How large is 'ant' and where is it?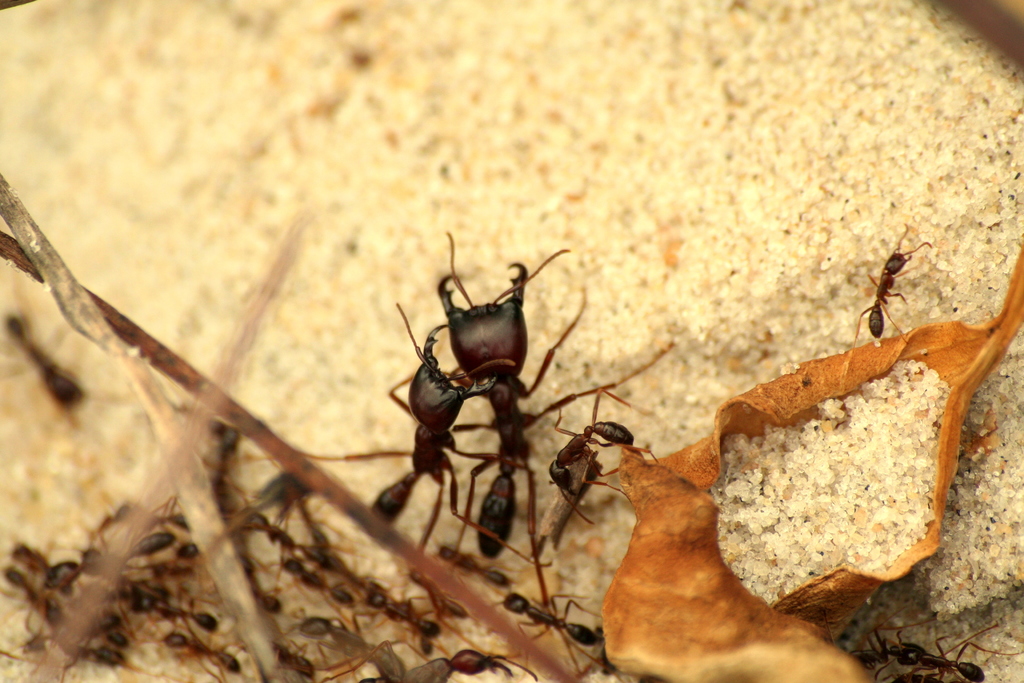
Bounding box: <box>875,661,948,682</box>.
